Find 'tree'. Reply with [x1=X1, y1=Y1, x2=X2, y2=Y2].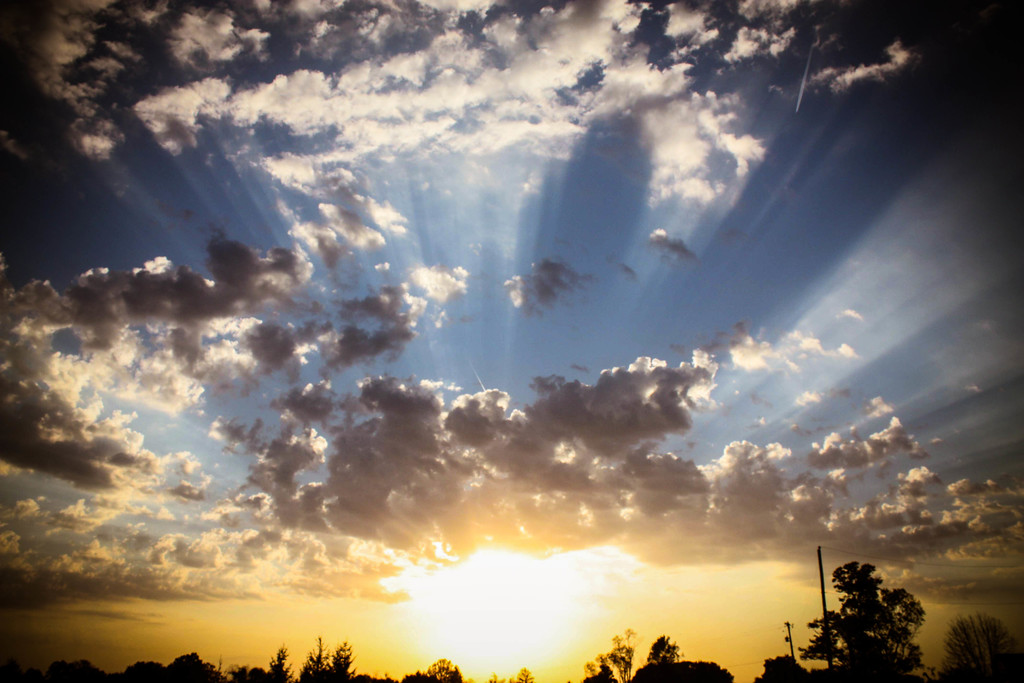
[x1=813, y1=561, x2=902, y2=673].
